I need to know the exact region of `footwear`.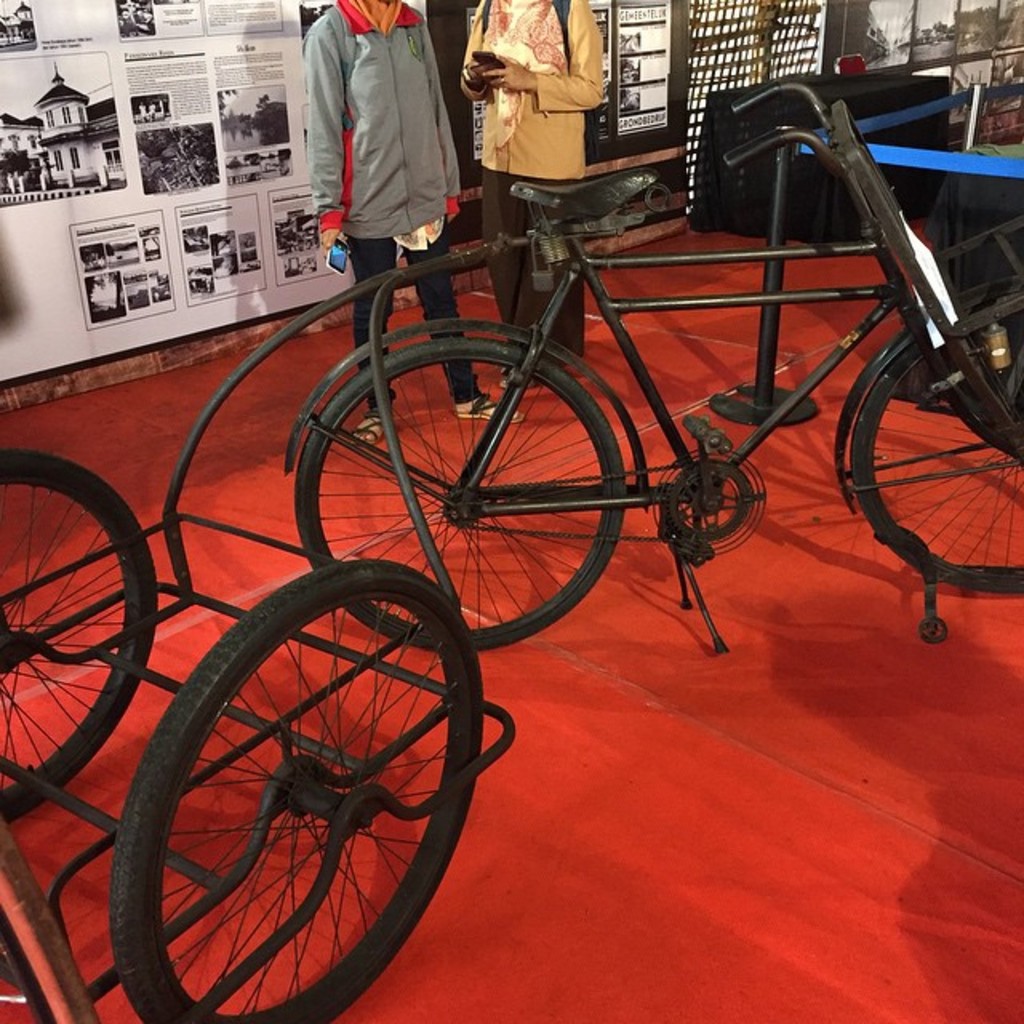
Region: <region>454, 392, 515, 430</region>.
